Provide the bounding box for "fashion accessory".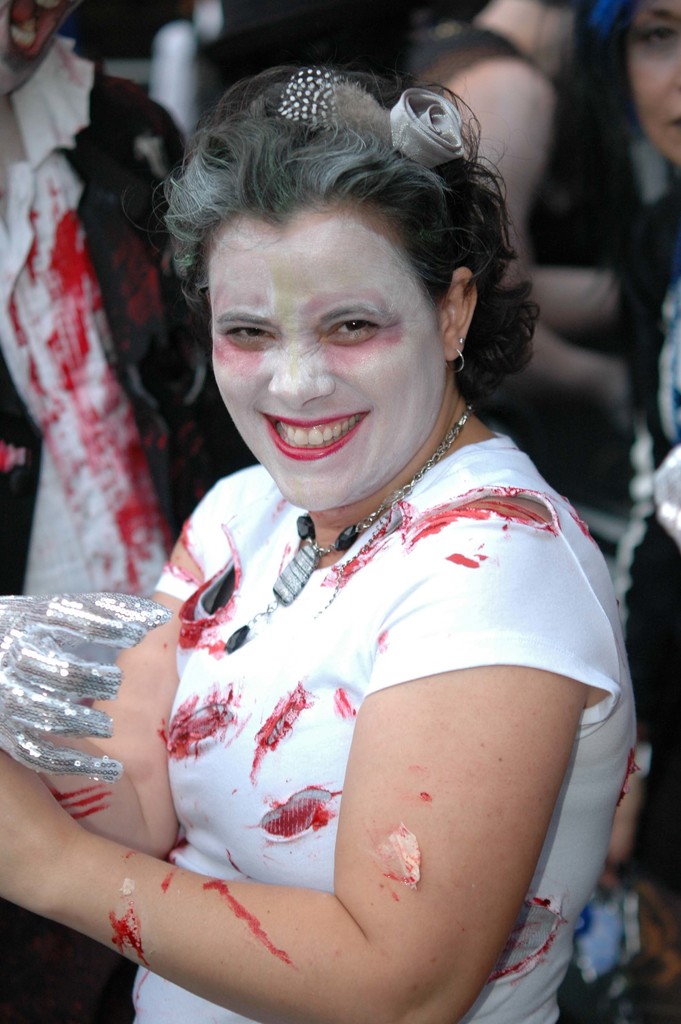
246/63/468/172.
